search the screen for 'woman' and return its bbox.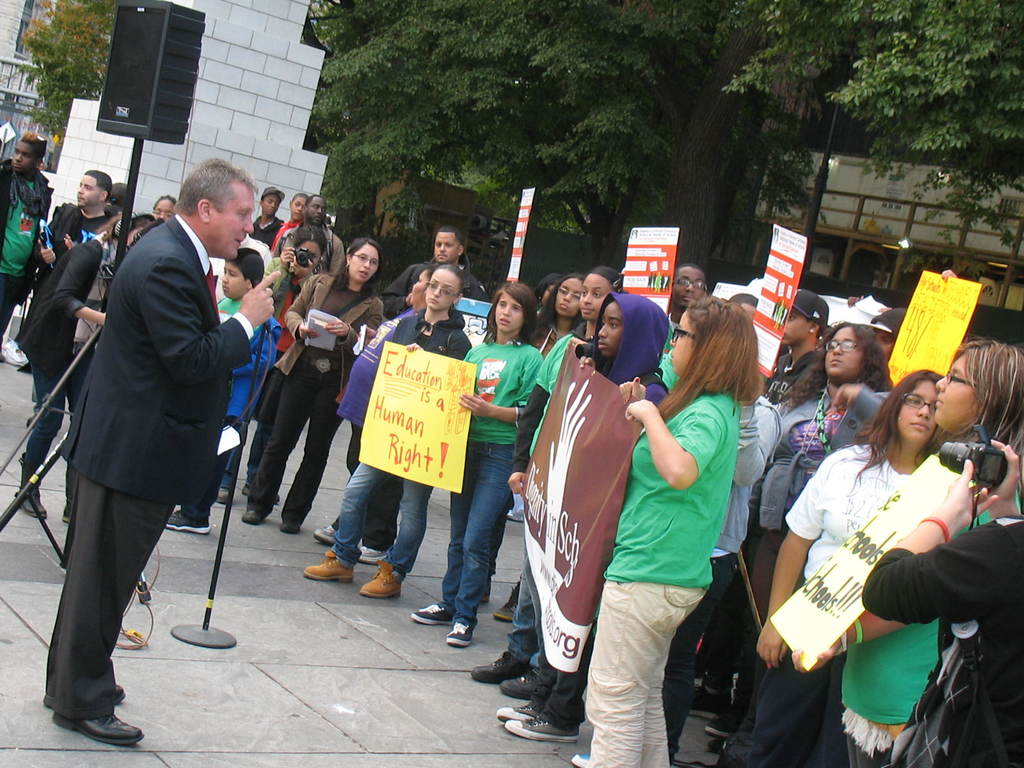
Found: x1=341, y1=259, x2=448, y2=570.
